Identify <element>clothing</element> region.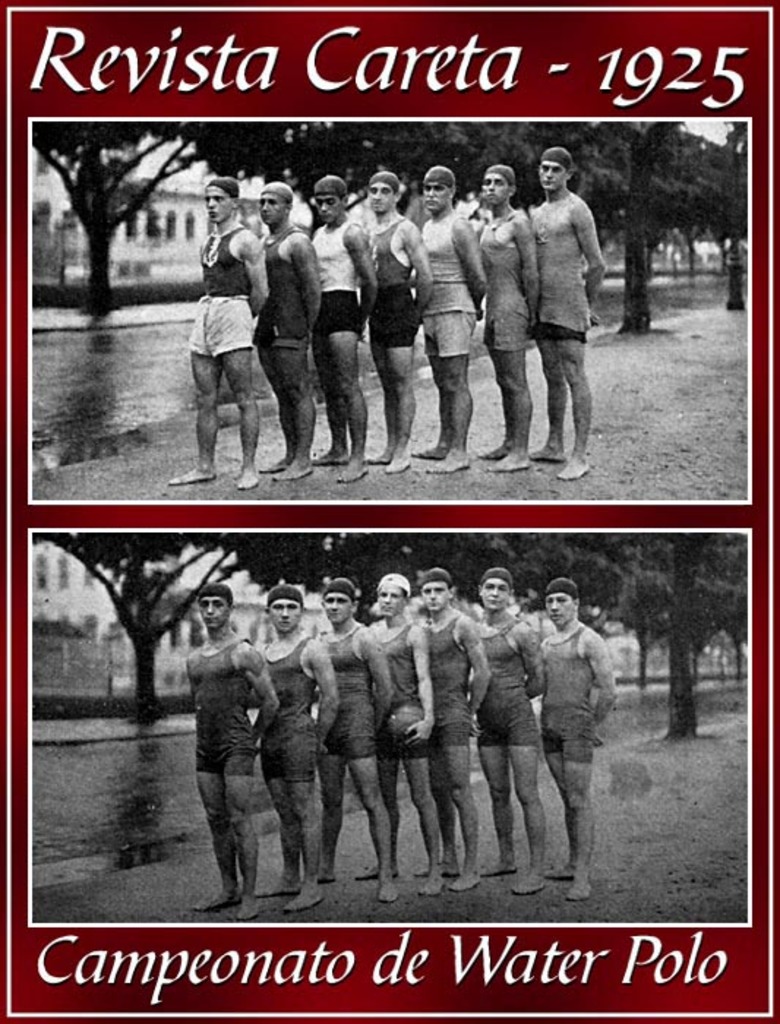
Region: [376, 619, 433, 761].
